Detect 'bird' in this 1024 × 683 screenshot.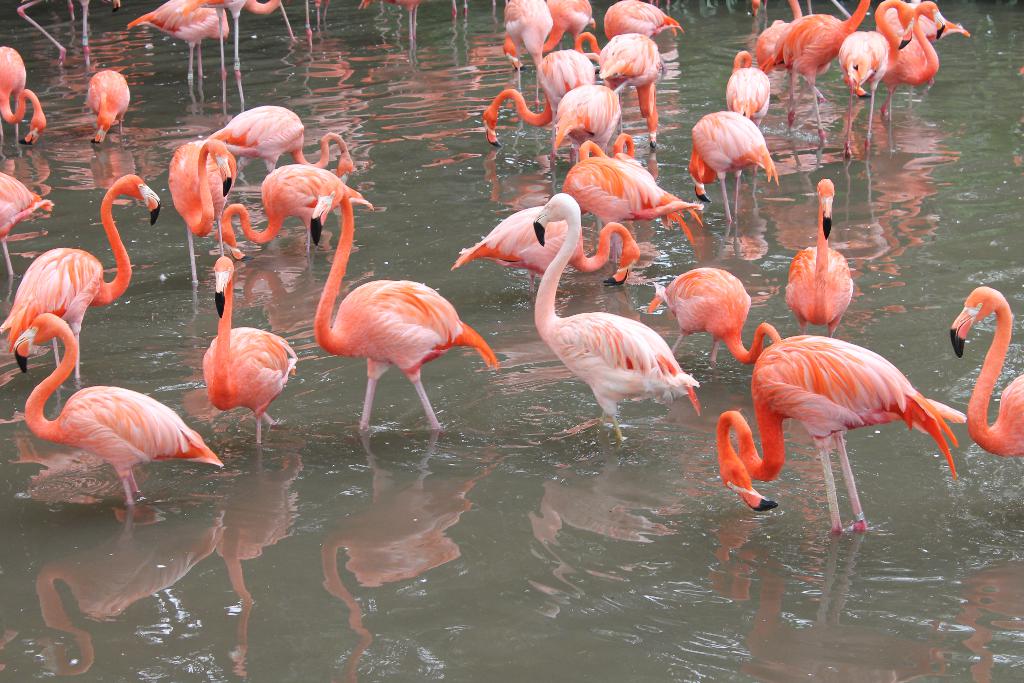
Detection: bbox(741, 318, 979, 536).
